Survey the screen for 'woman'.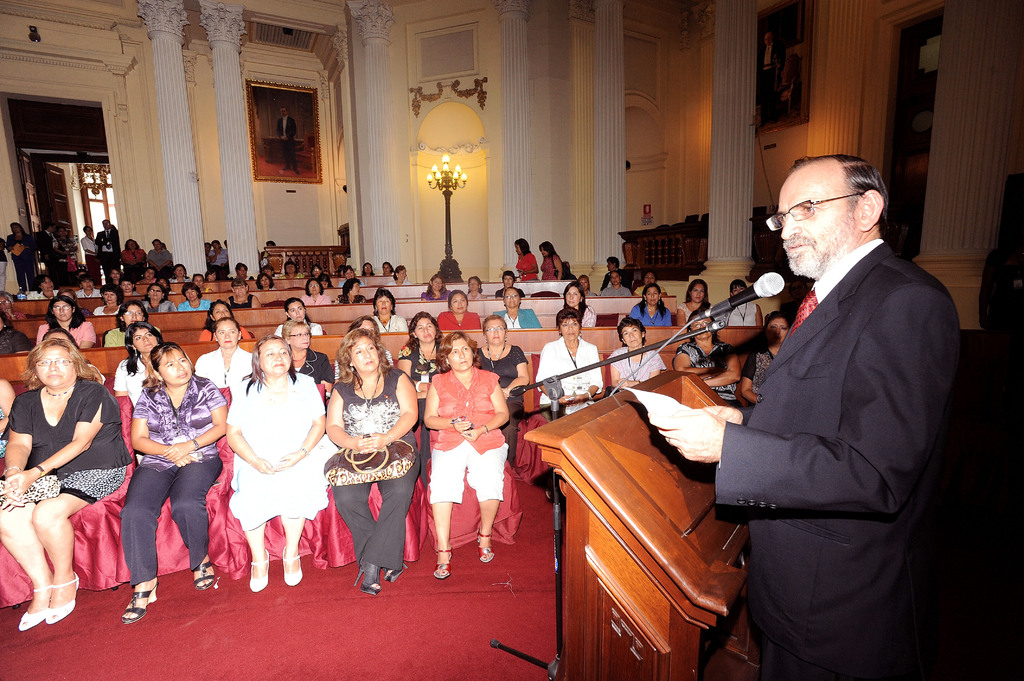
Survey found: {"left": 392, "top": 264, "right": 410, "bottom": 285}.
